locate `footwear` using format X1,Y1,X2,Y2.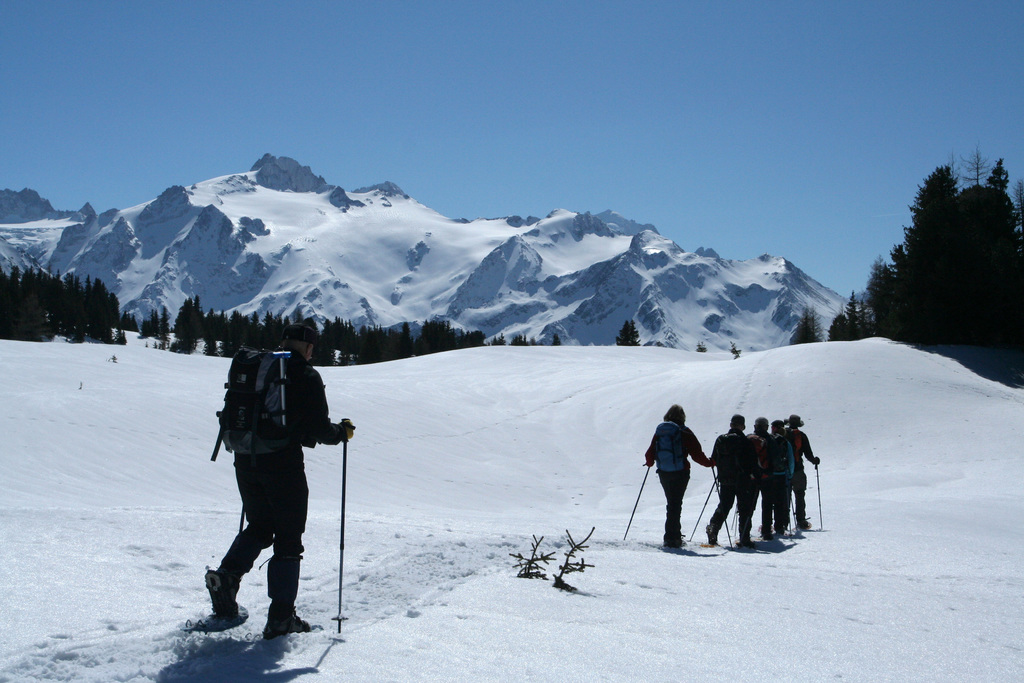
762,519,767,544.
